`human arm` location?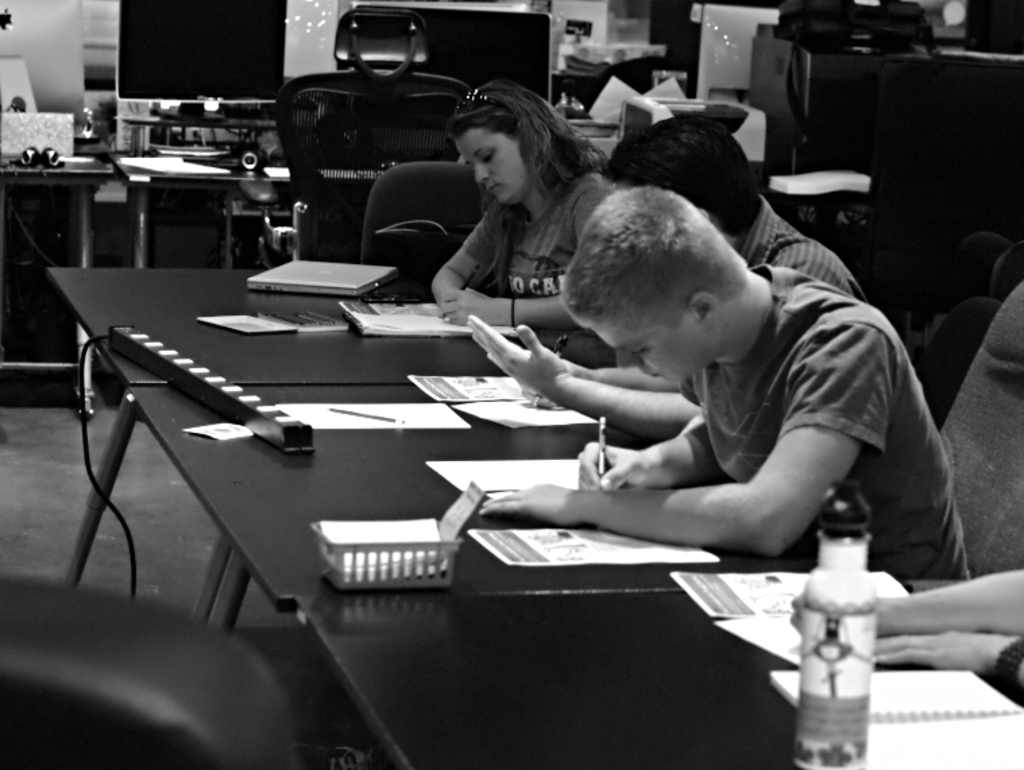
Rect(440, 278, 568, 334)
